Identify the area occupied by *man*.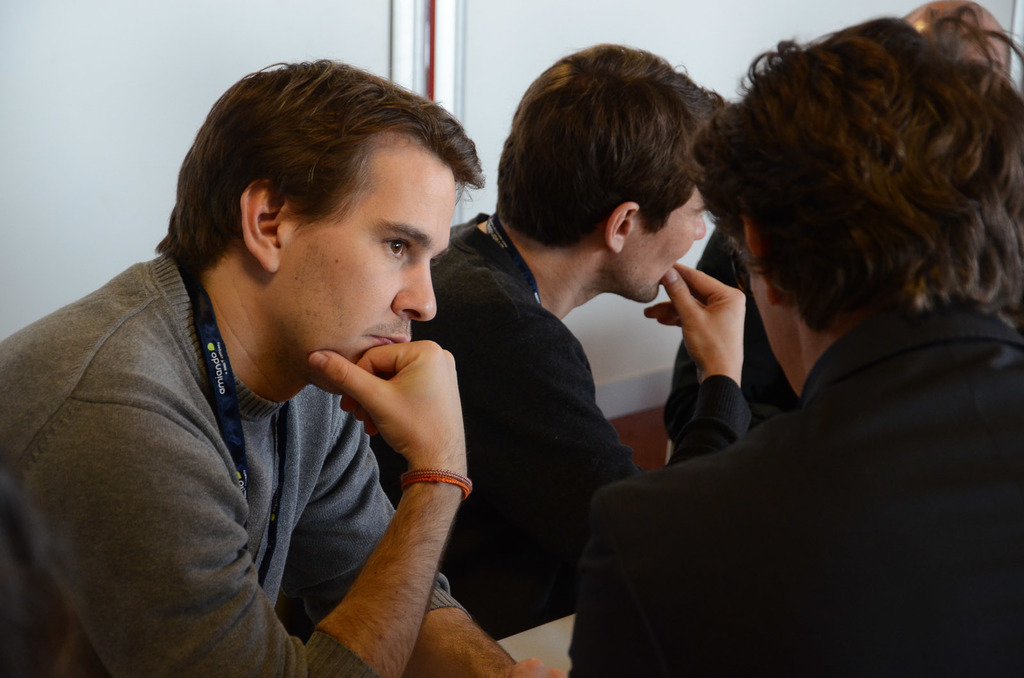
Area: bbox=(0, 59, 563, 677).
